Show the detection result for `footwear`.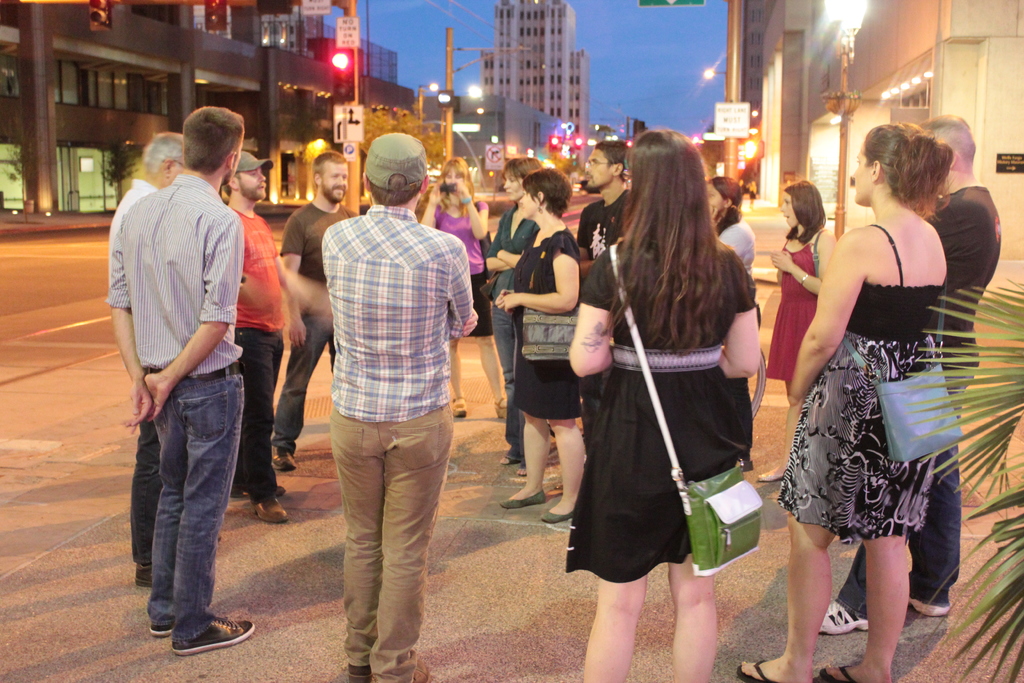
region(253, 495, 289, 525).
